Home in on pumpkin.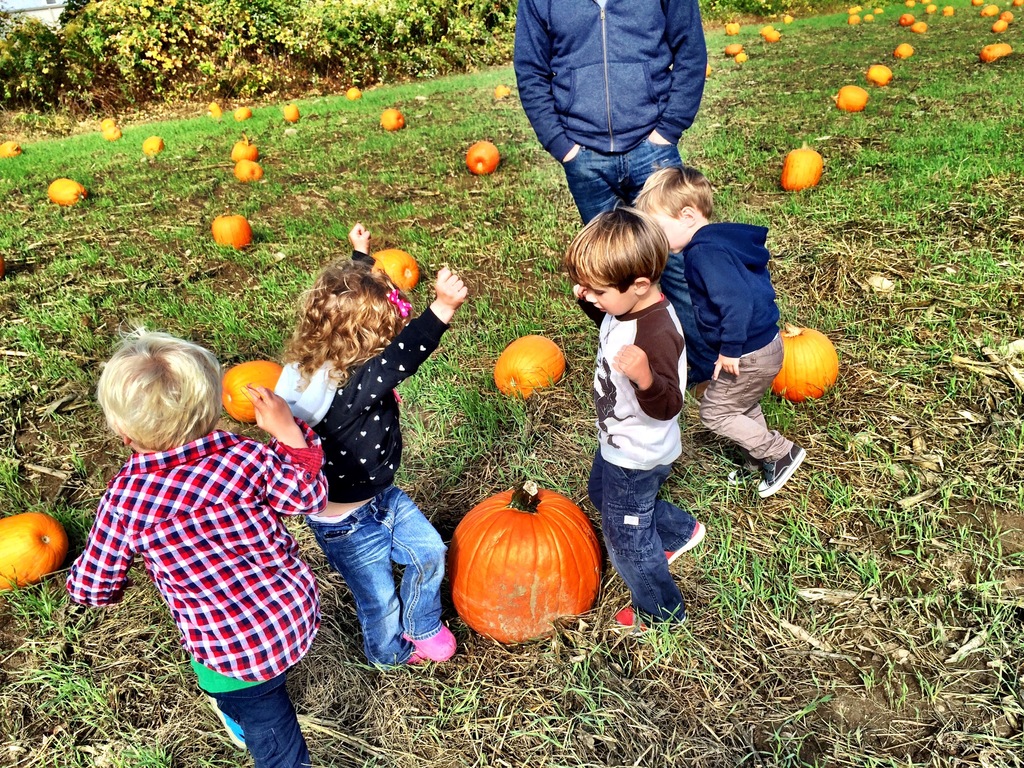
Homed in at {"left": 236, "top": 156, "right": 262, "bottom": 181}.
